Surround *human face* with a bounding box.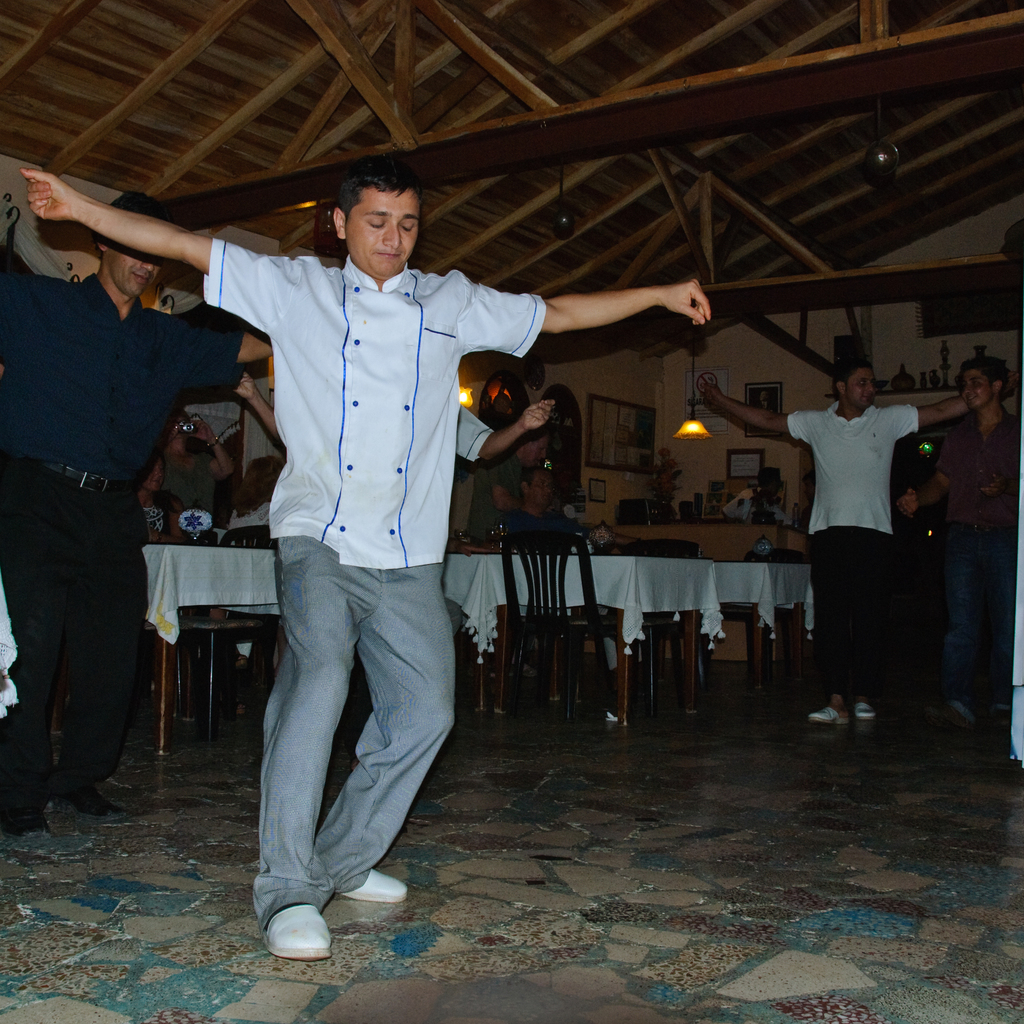
963 370 992 406.
